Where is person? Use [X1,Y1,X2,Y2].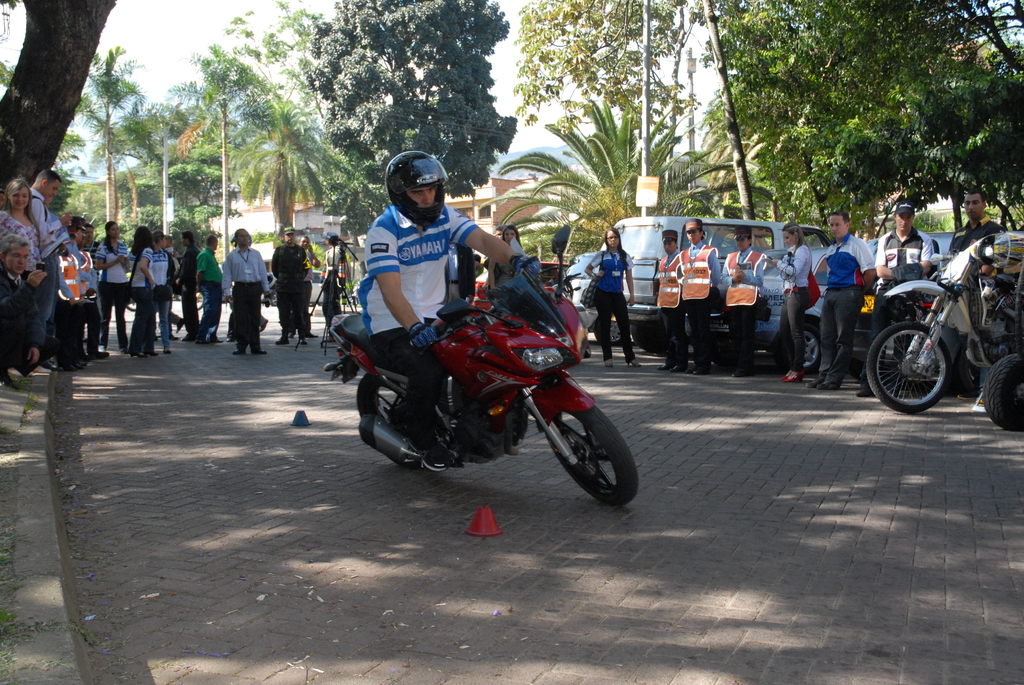
[58,237,84,377].
